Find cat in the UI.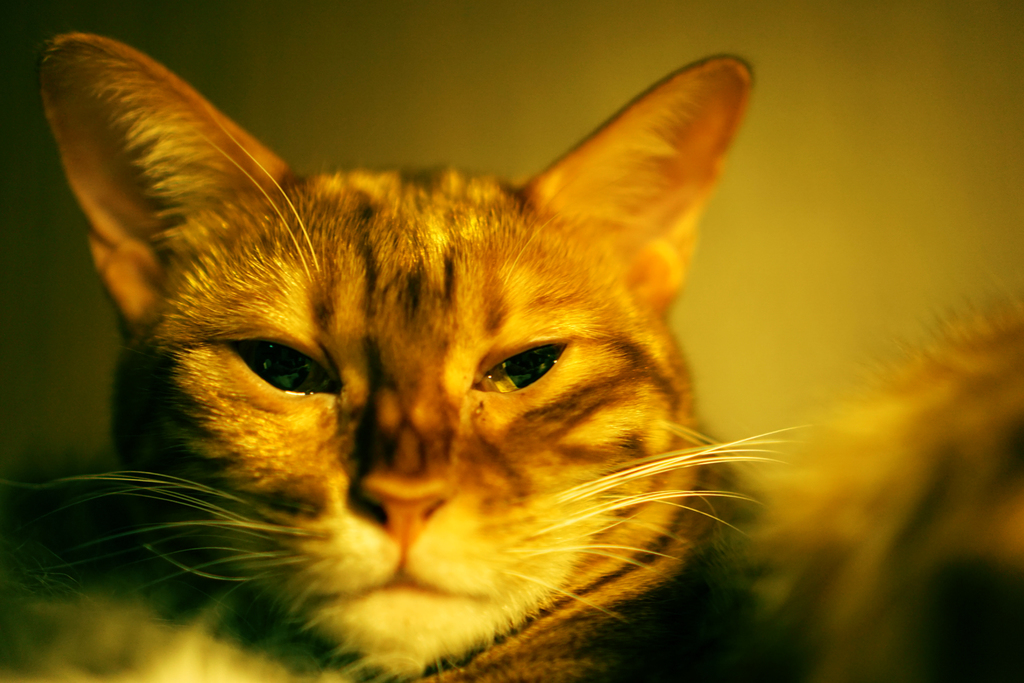
UI element at rect(0, 28, 815, 682).
